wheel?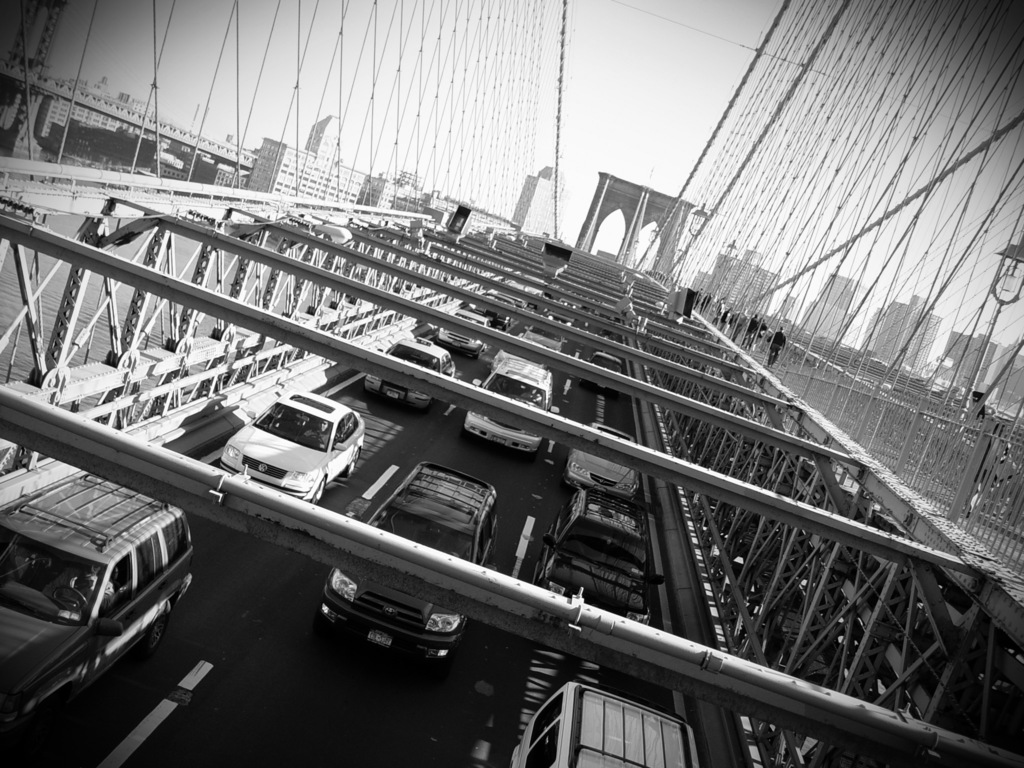
345, 449, 358, 477
